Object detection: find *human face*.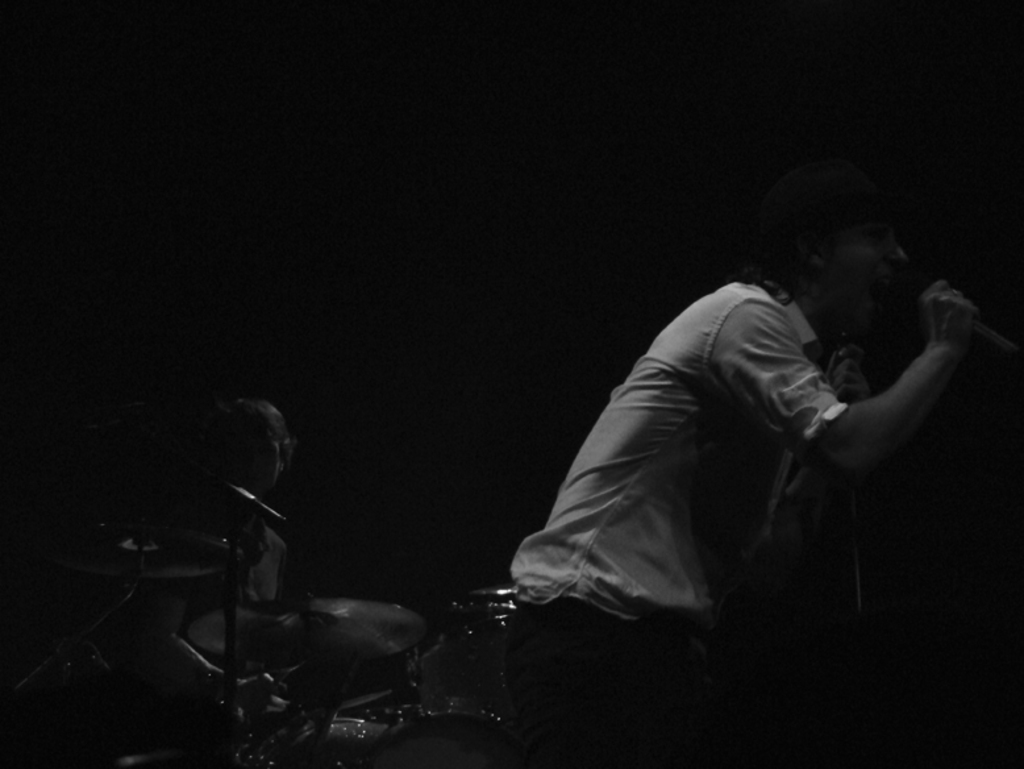
829, 221, 912, 341.
